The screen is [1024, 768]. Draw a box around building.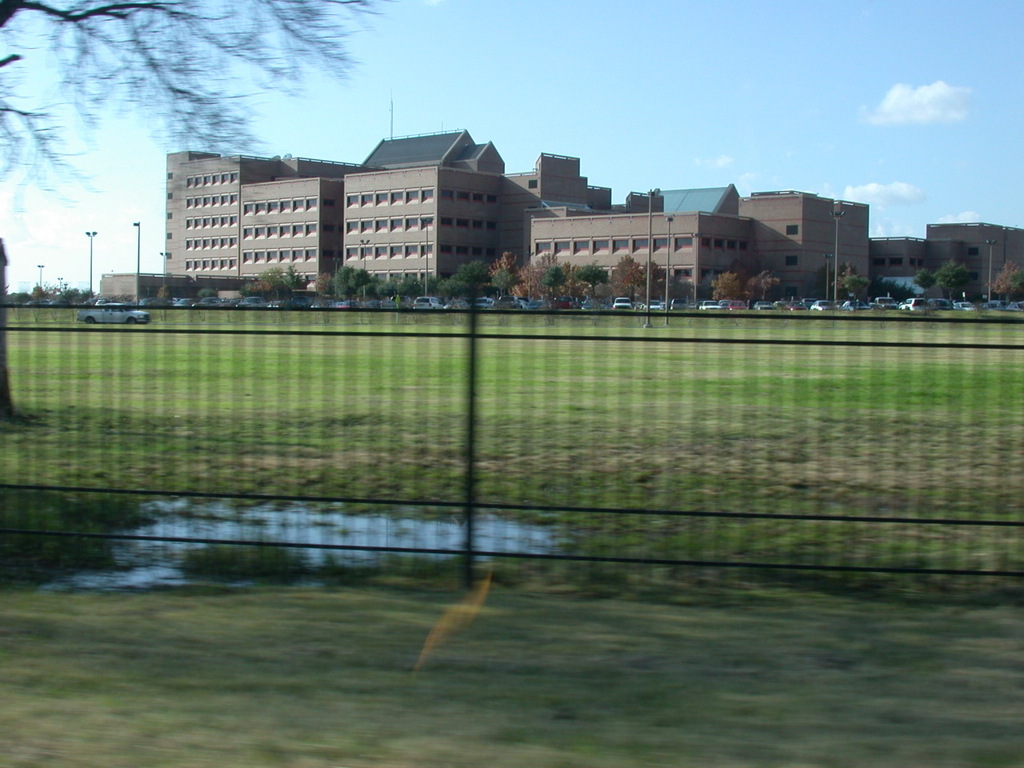
{"x1": 160, "y1": 130, "x2": 1023, "y2": 306}.
